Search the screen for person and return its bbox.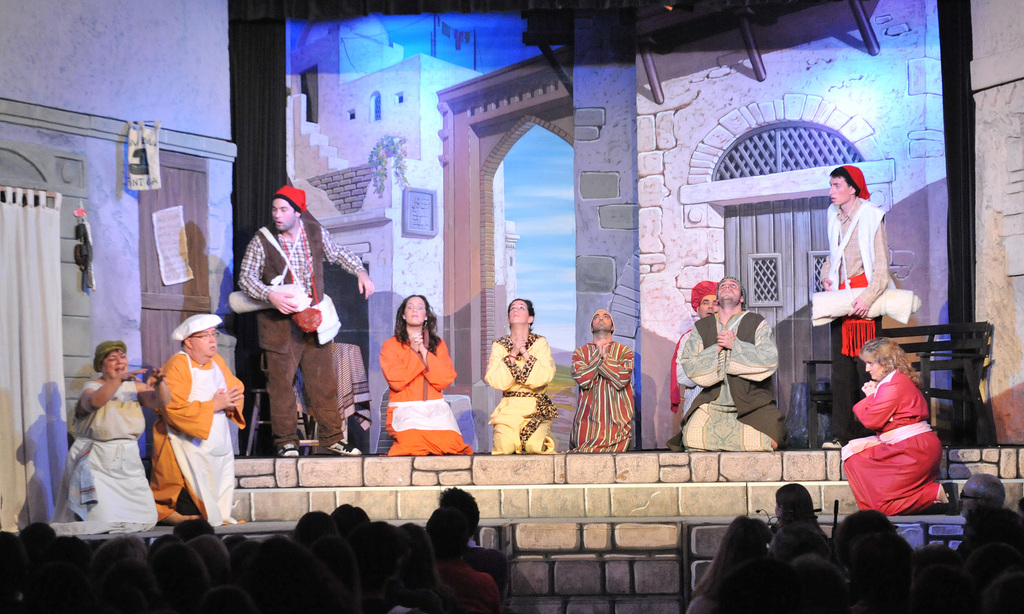
Found: [151,314,251,531].
